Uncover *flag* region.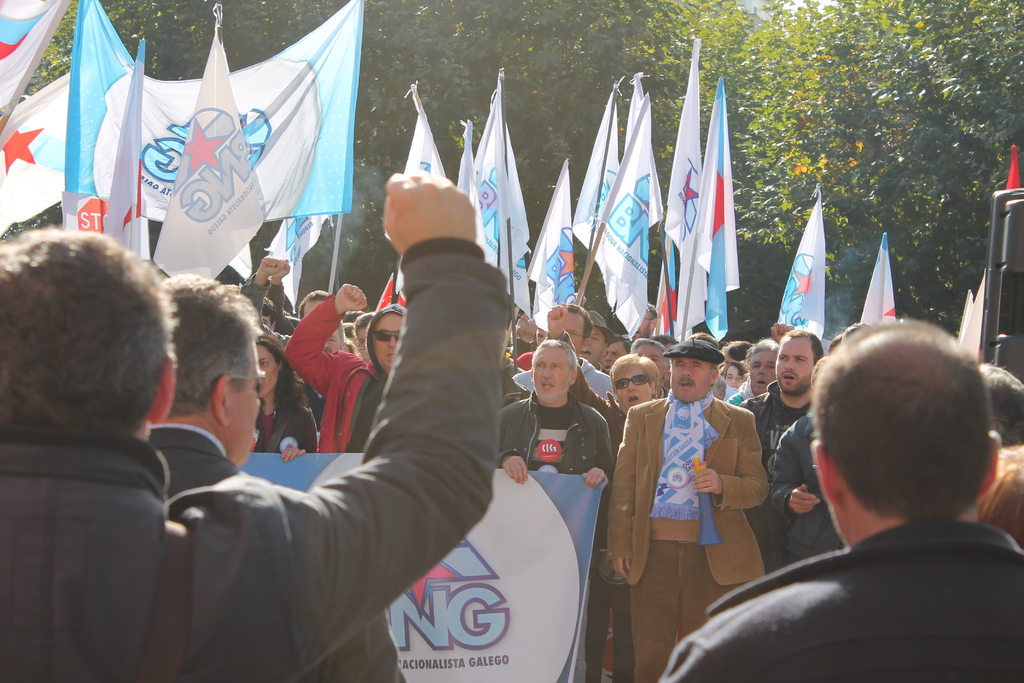
Uncovered: x1=458 y1=131 x2=481 y2=268.
